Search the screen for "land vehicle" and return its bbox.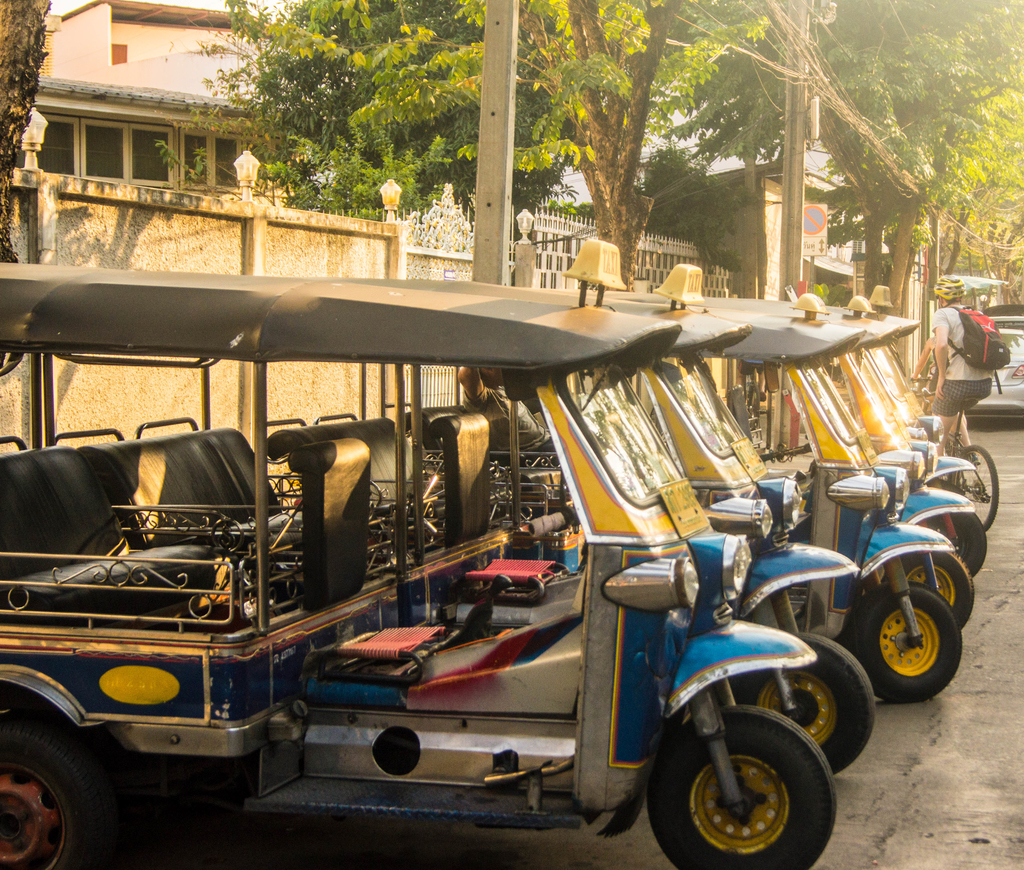
Found: <region>909, 374, 1000, 532</region>.
